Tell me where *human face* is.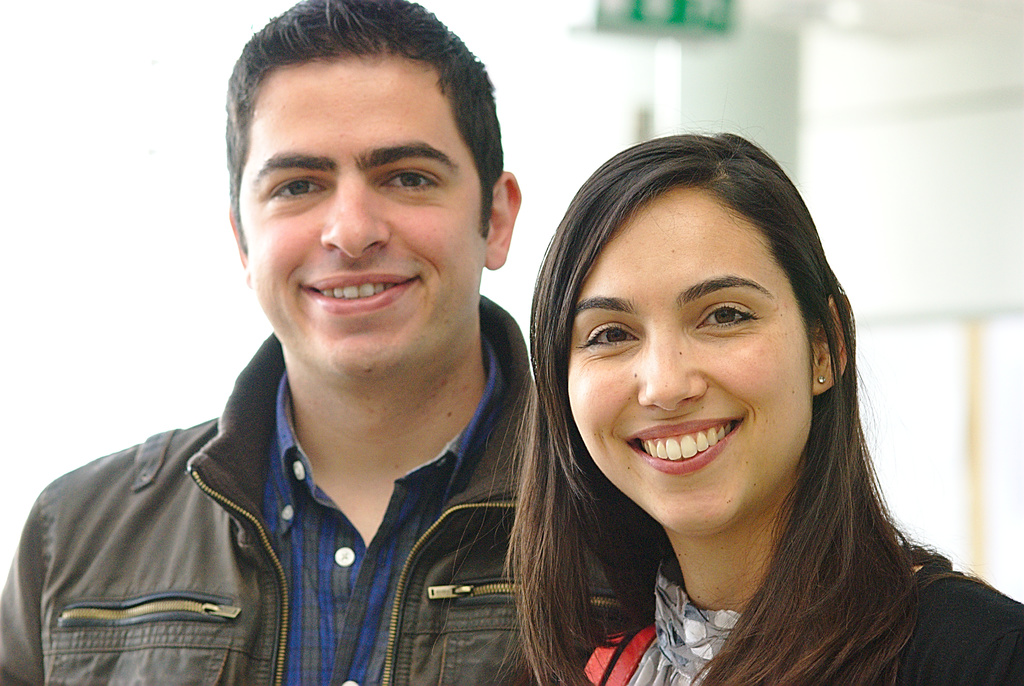
*human face* is at [x1=567, y1=193, x2=815, y2=535].
